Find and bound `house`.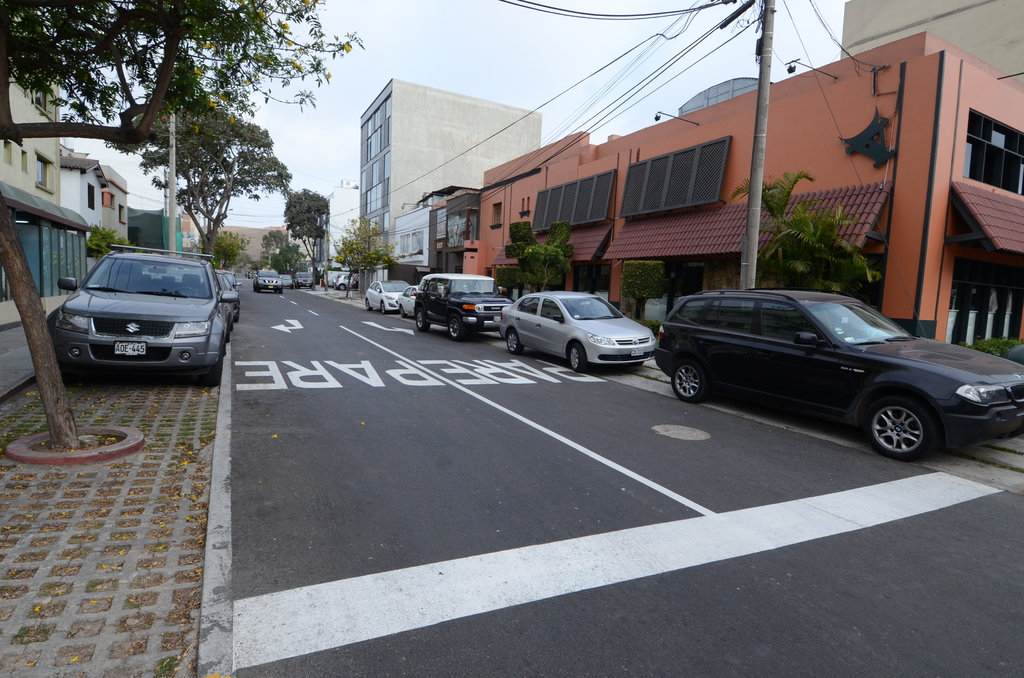
Bound: 924 35 1023 335.
